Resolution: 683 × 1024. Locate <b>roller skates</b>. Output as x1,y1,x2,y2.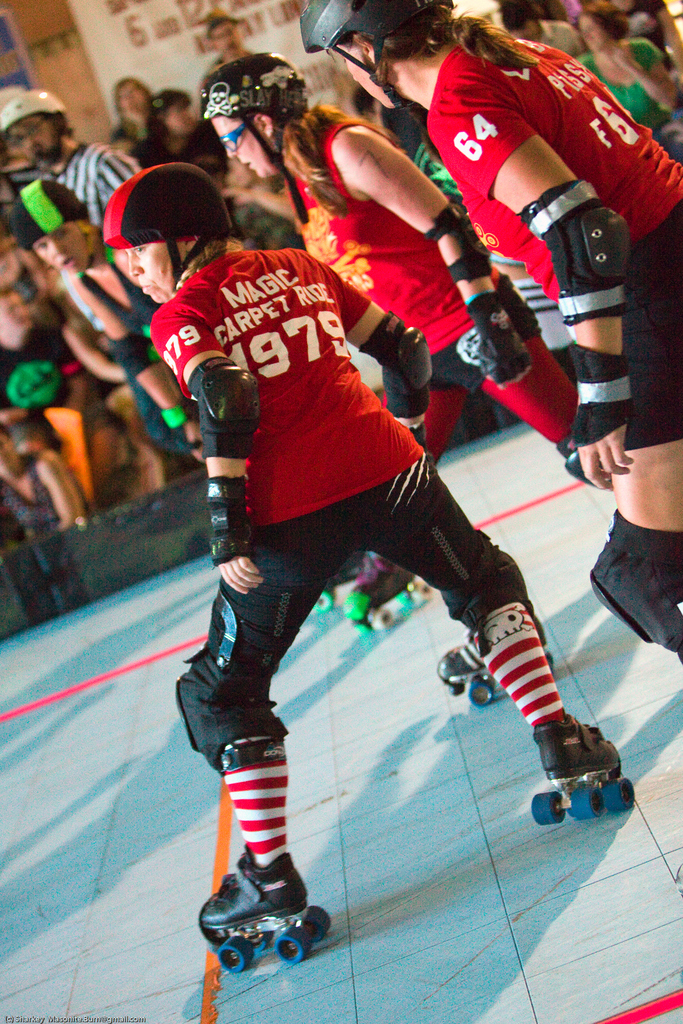
530,711,636,829.
